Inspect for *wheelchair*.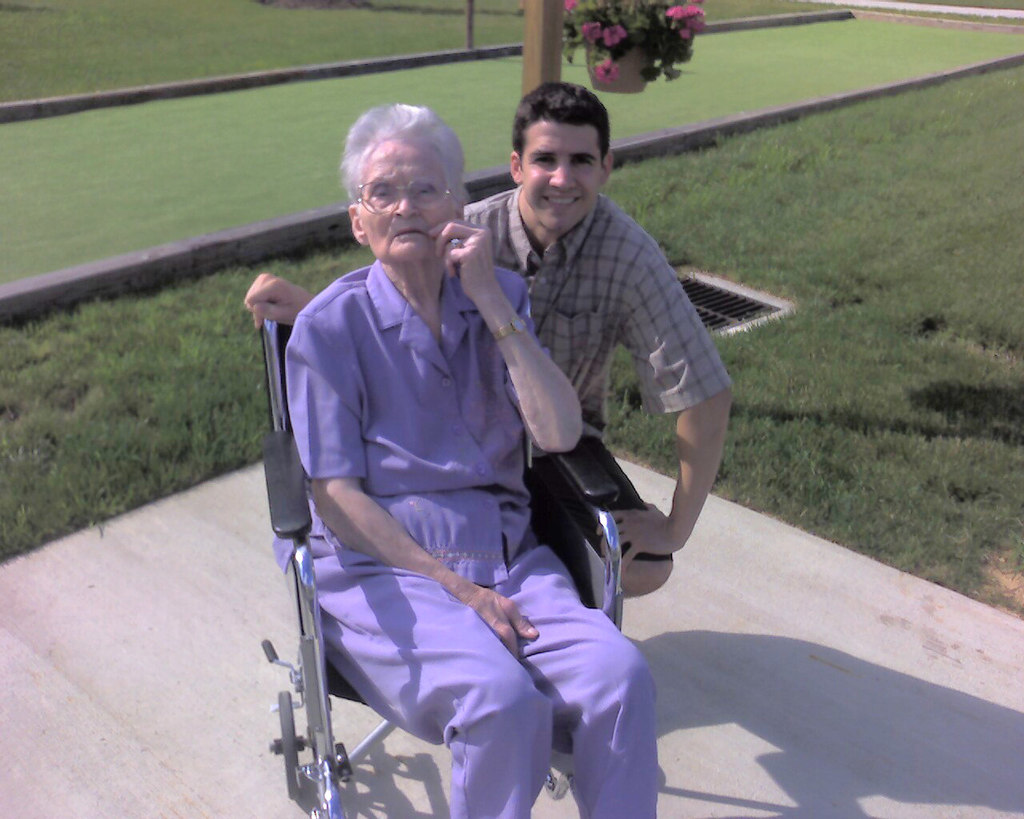
Inspection: 262:302:618:818.
